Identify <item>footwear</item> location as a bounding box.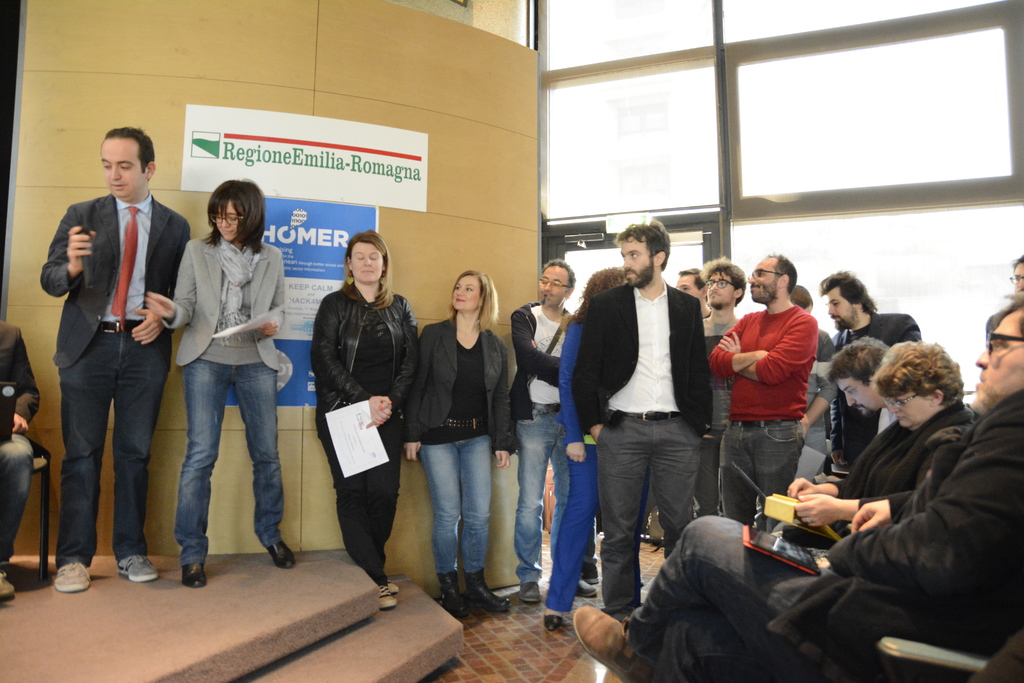
[180,558,205,587].
